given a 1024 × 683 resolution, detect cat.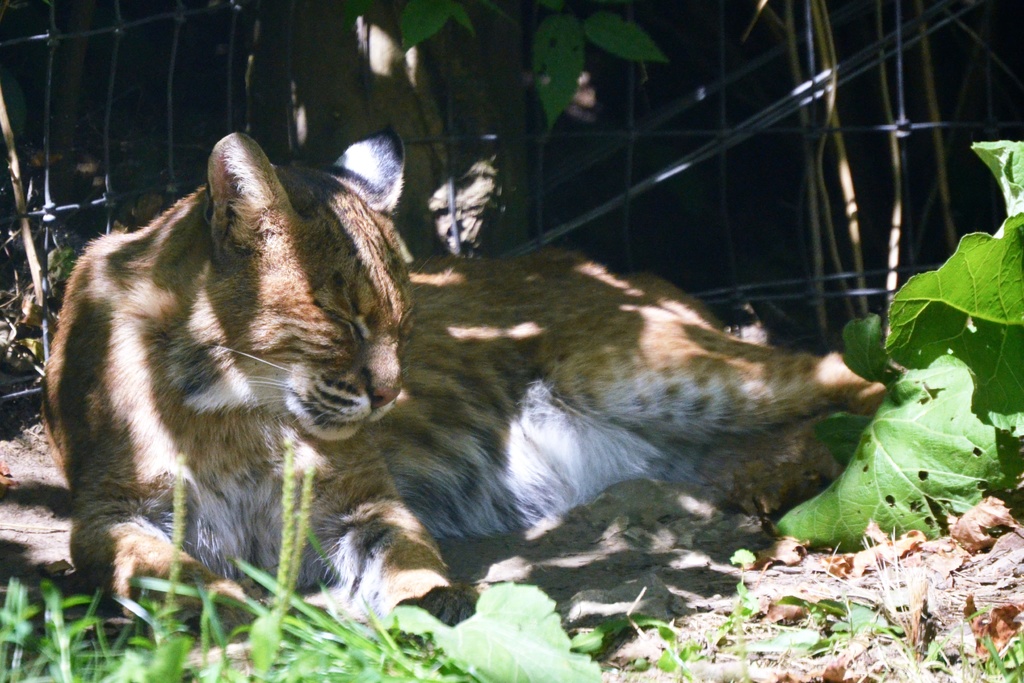
box(35, 126, 886, 625).
